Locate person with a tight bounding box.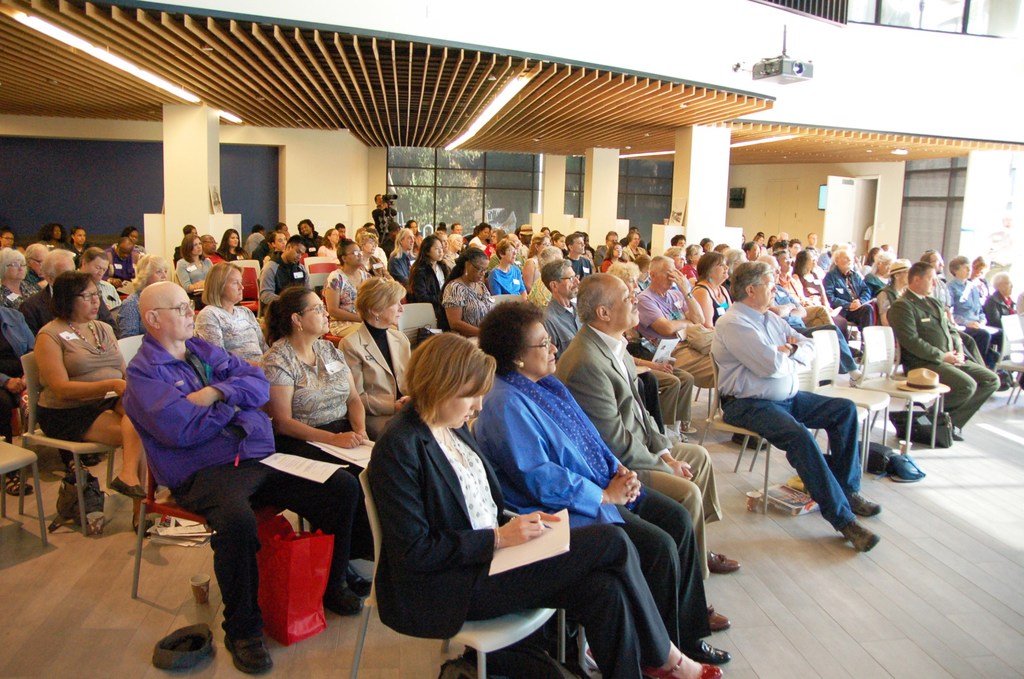
x1=473, y1=306, x2=732, y2=662.
